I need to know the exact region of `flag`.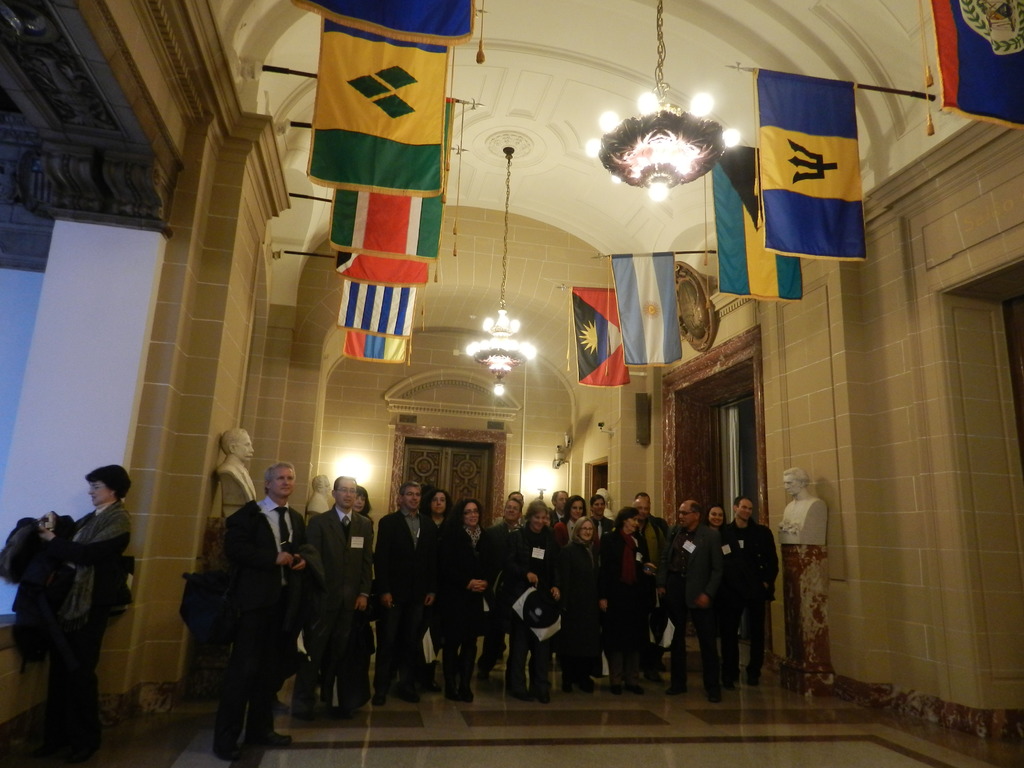
Region: rect(336, 260, 426, 285).
